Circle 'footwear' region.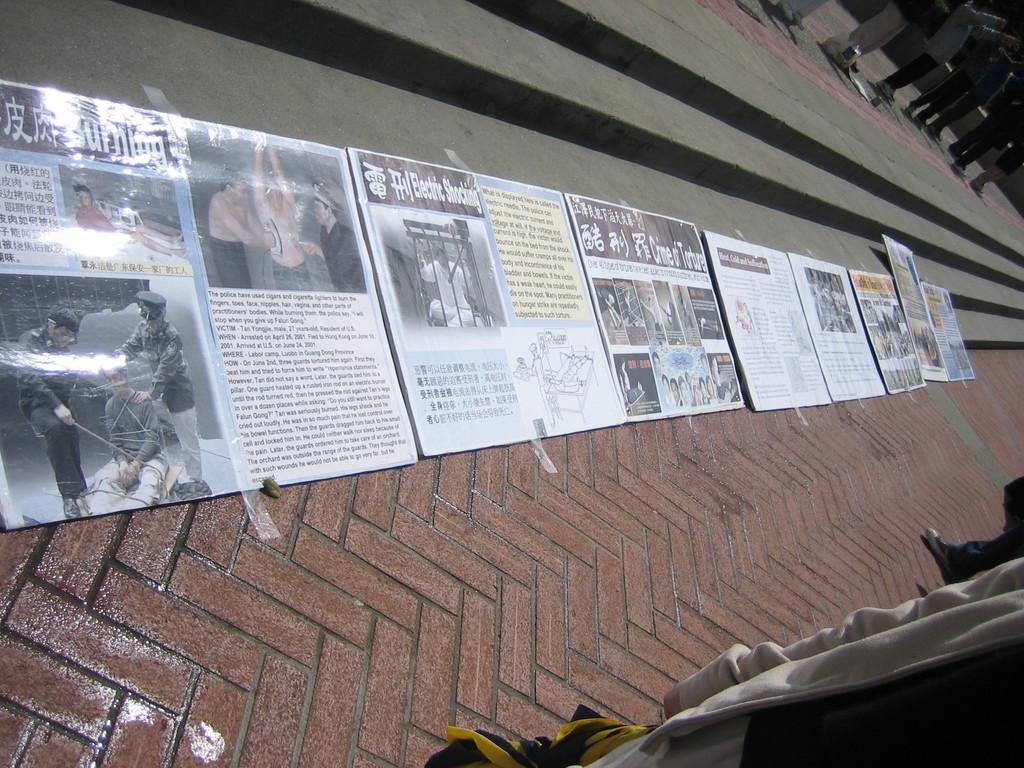
Region: (63, 495, 78, 518).
